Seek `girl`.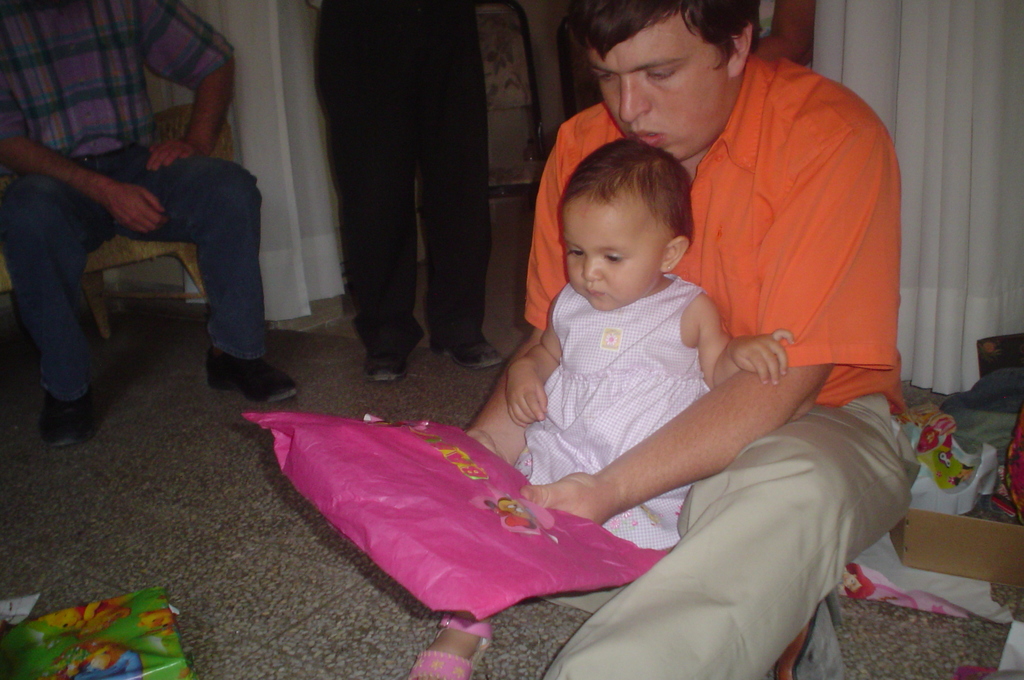
412:136:796:679.
